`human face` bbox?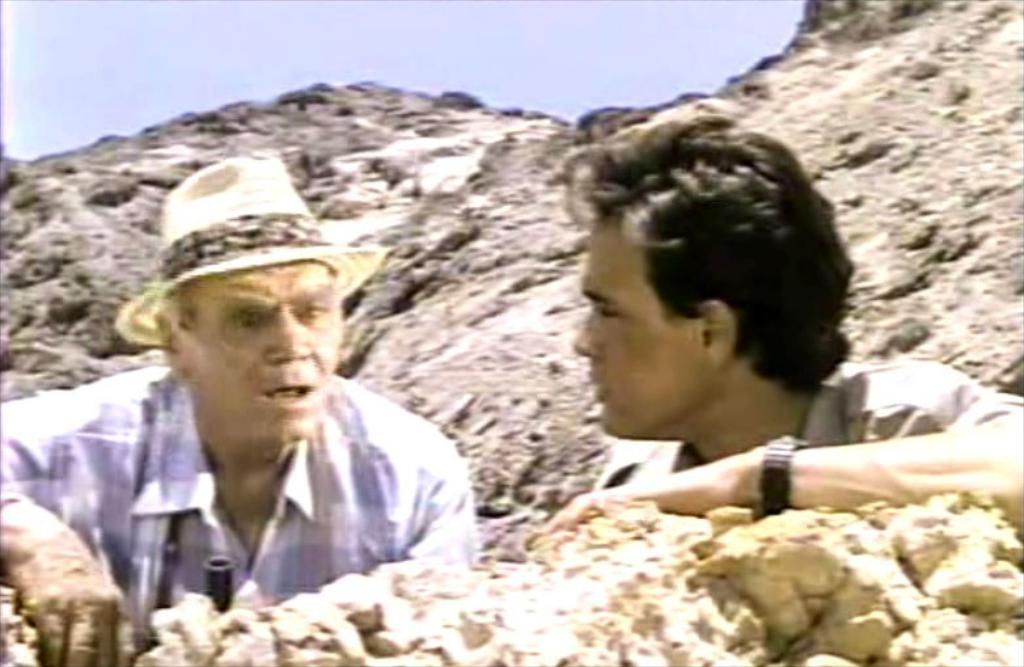
x1=183 y1=261 x2=338 y2=438
